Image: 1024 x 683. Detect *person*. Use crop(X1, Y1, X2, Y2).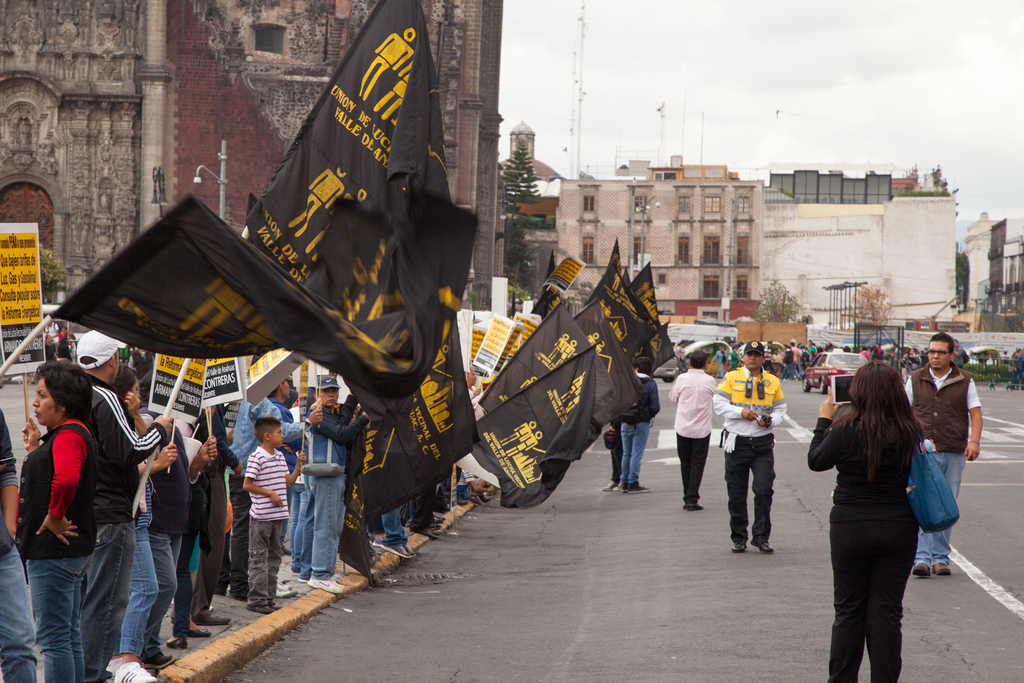
crop(458, 468, 495, 506).
